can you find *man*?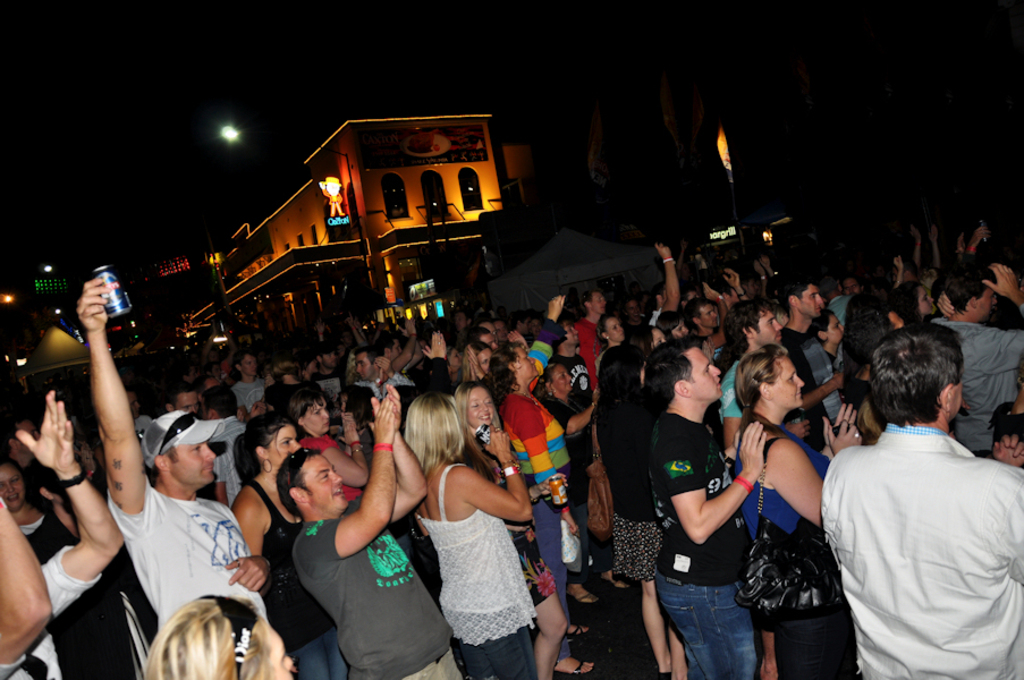
Yes, bounding box: crop(352, 343, 409, 402).
